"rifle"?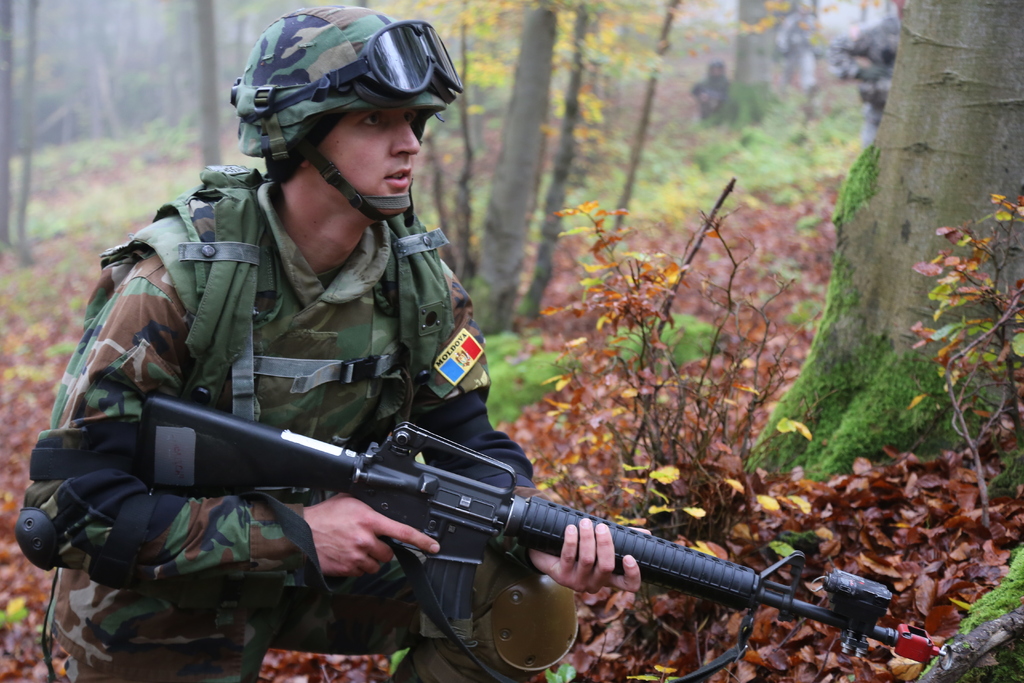
(left=30, top=328, right=929, bottom=646)
